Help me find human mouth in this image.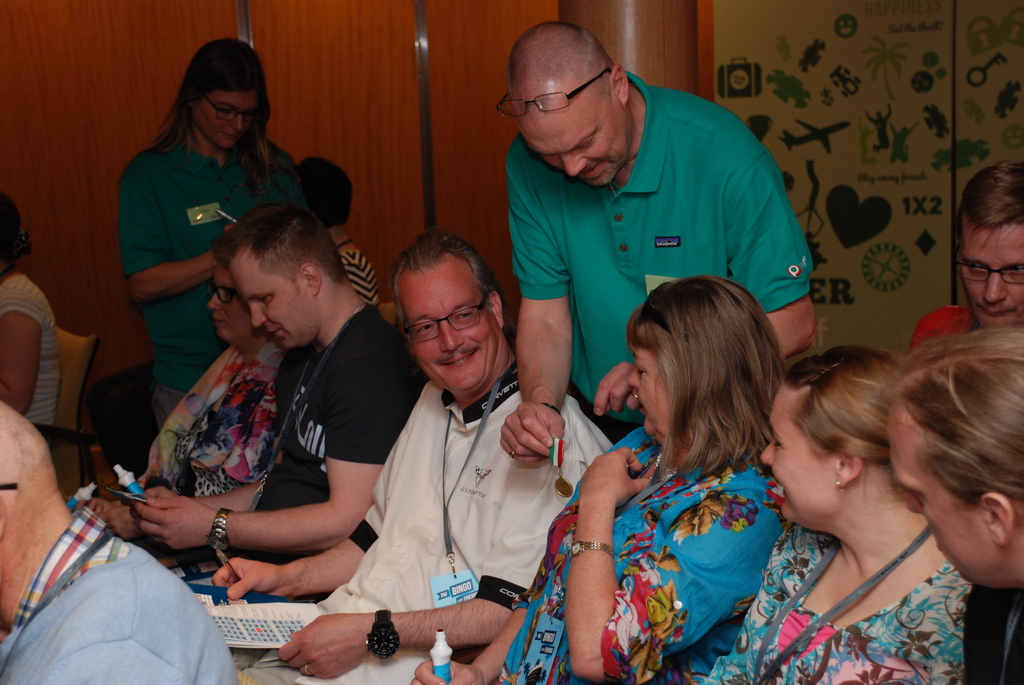
Found it: l=211, t=316, r=225, b=329.
